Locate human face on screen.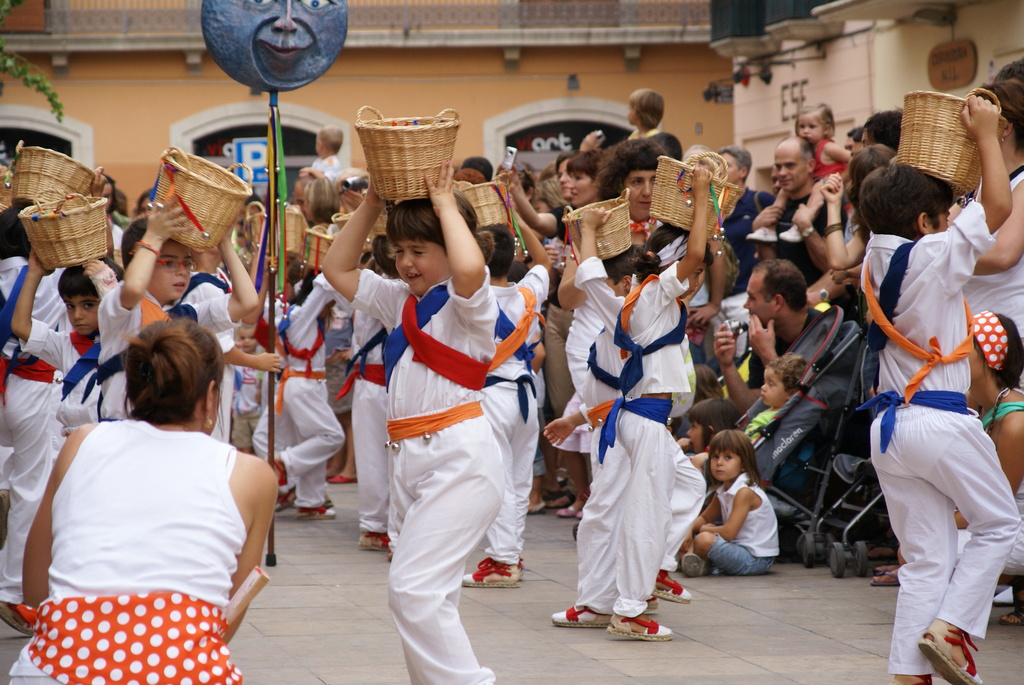
On screen at region(396, 237, 450, 294).
